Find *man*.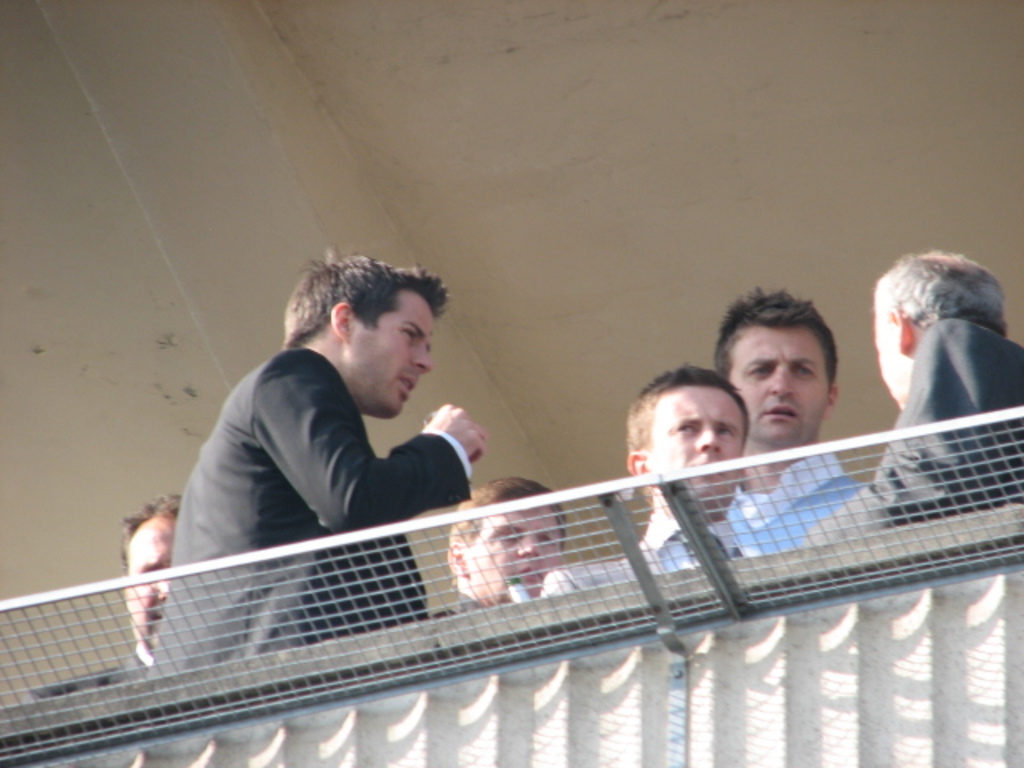
left=798, top=248, right=1022, bottom=544.
